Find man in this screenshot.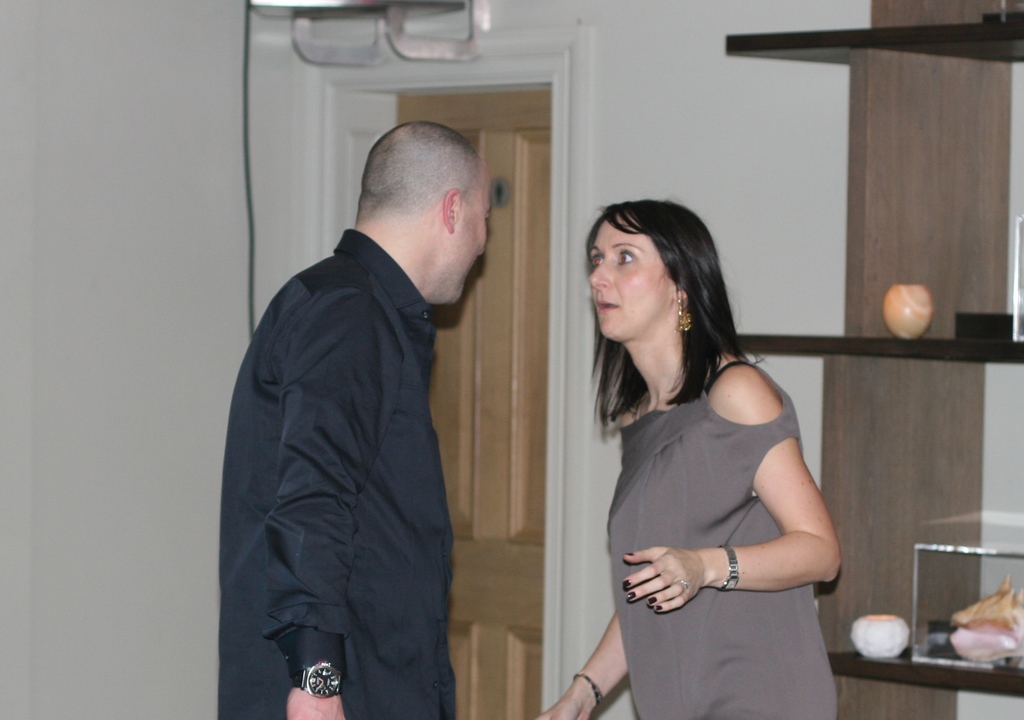
The bounding box for man is {"x1": 216, "y1": 108, "x2": 529, "y2": 710}.
